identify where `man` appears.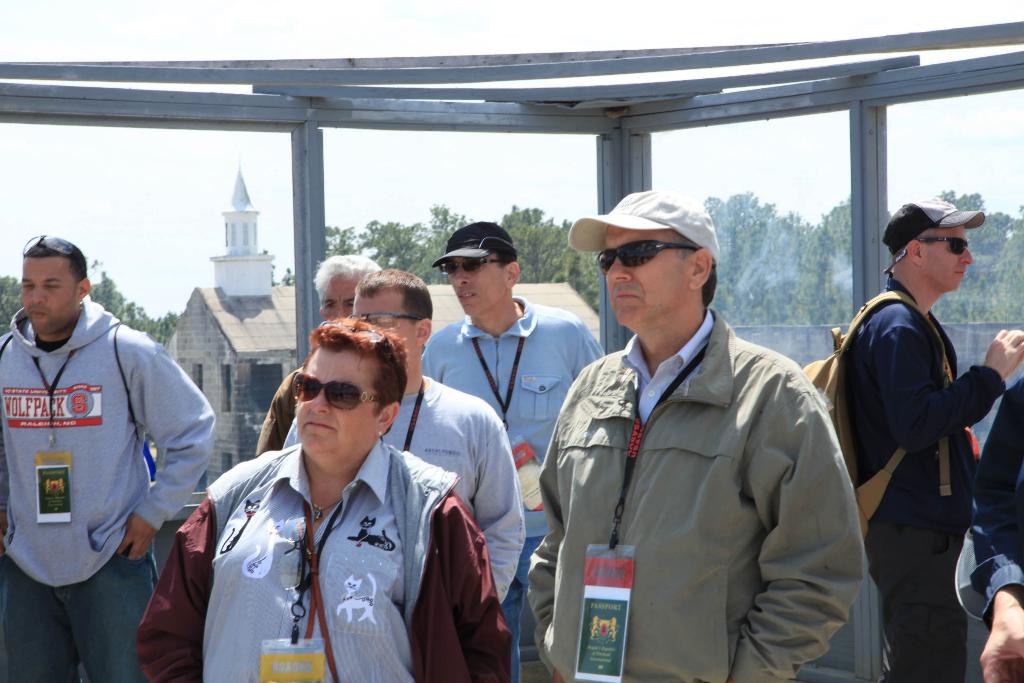
Appears at BBox(420, 220, 607, 682).
